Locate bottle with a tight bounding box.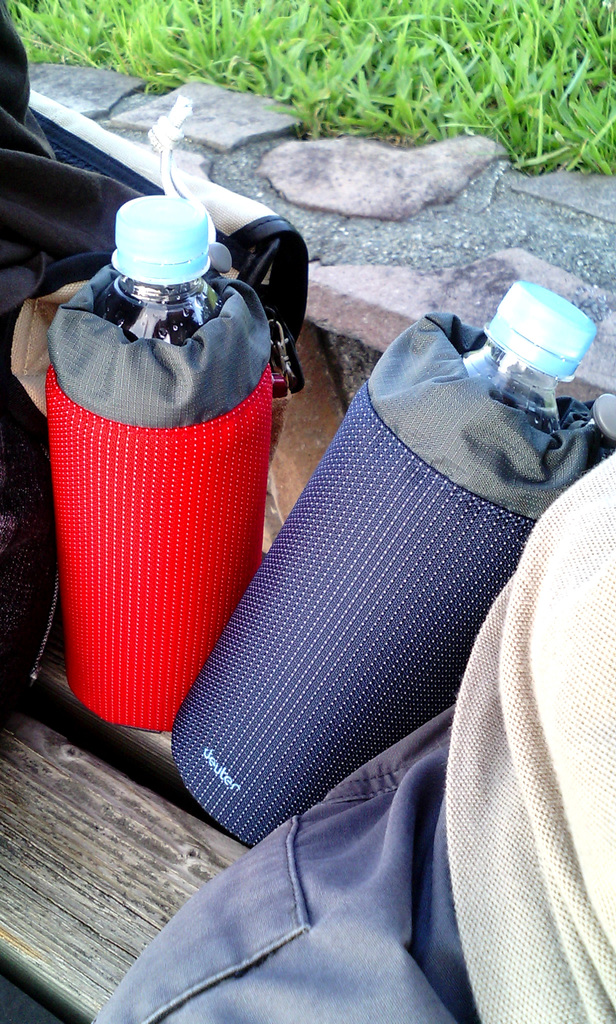
[464, 278, 600, 458].
